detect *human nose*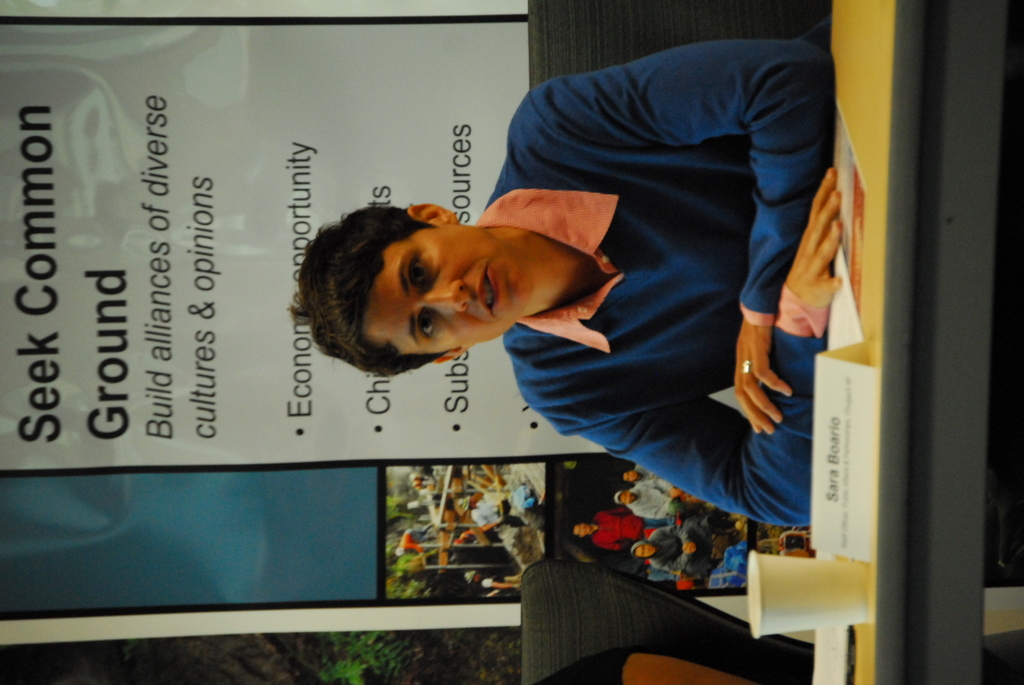
bbox=(416, 281, 470, 315)
